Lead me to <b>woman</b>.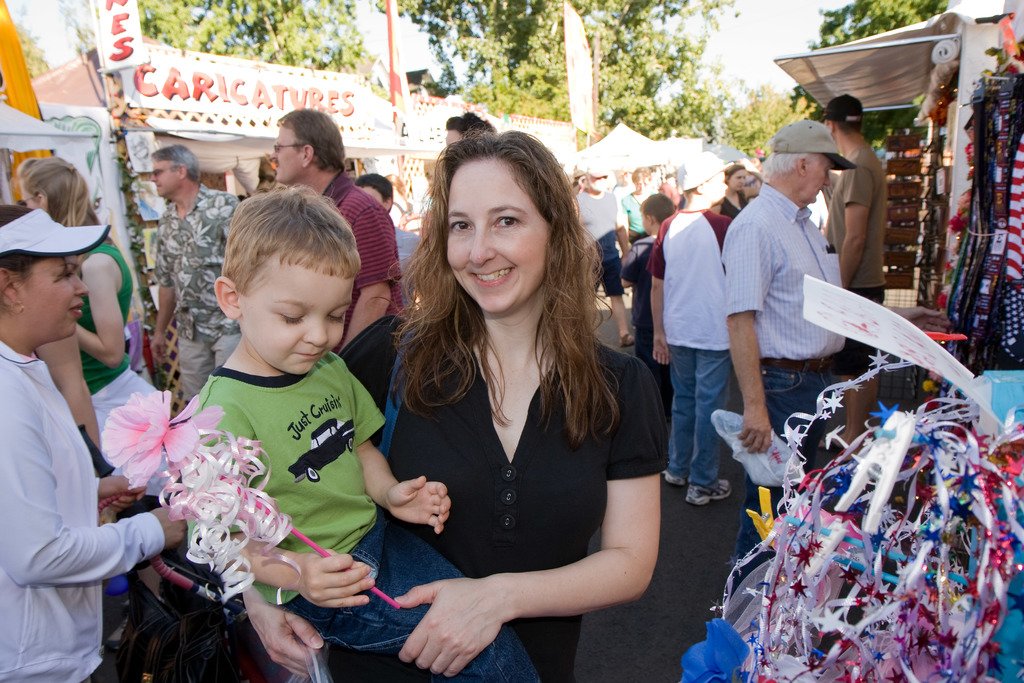
Lead to 0:201:188:682.
